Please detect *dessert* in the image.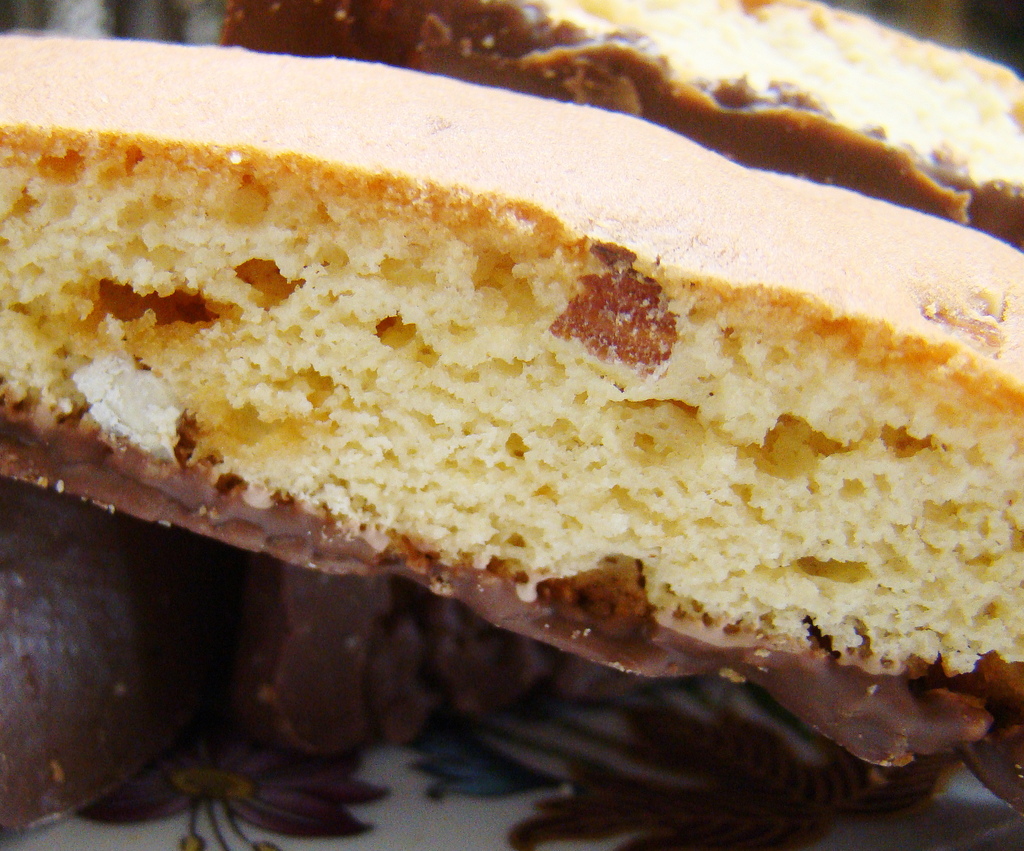
l=232, t=0, r=1023, b=234.
